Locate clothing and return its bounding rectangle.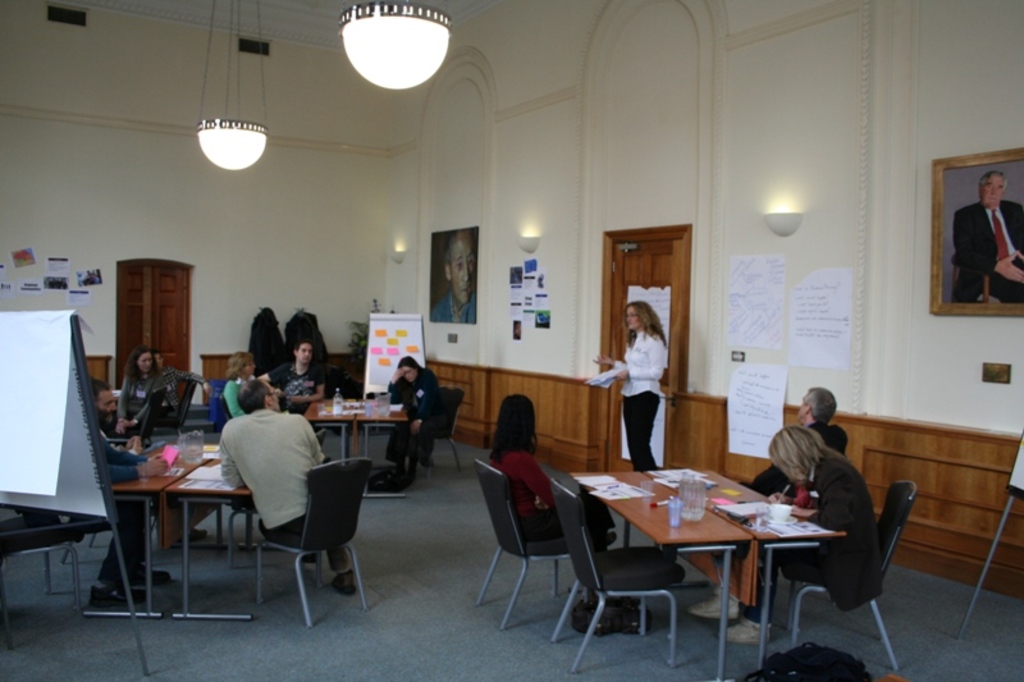
select_region(736, 425, 849, 496).
